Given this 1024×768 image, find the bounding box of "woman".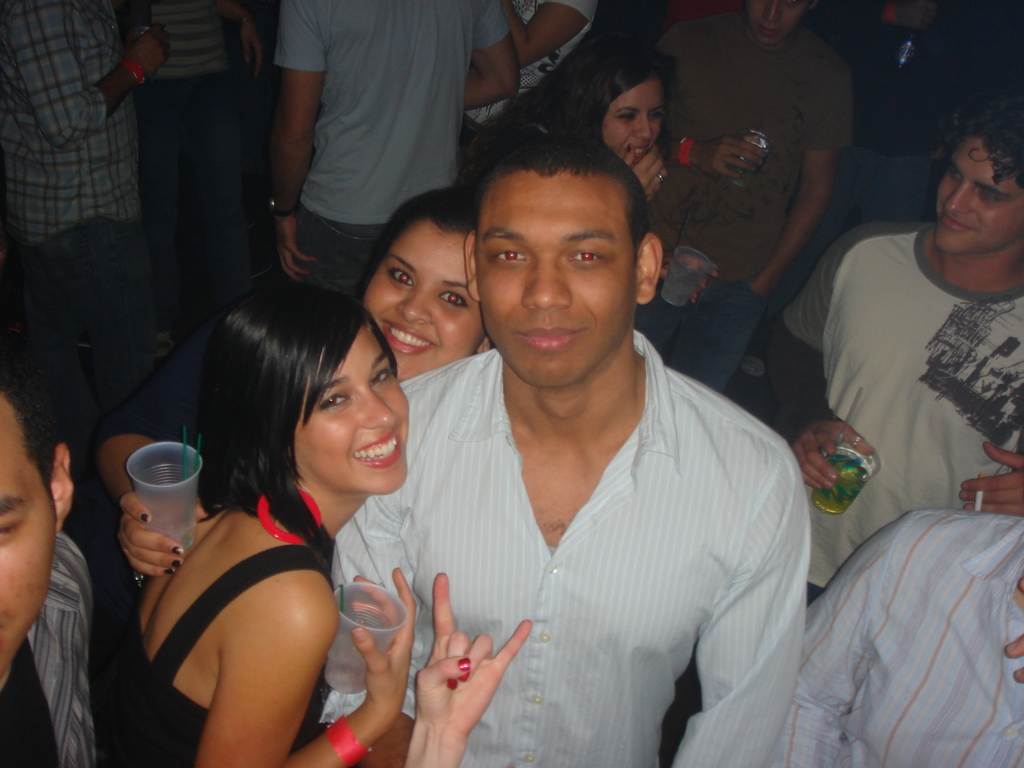
detection(93, 181, 495, 576).
